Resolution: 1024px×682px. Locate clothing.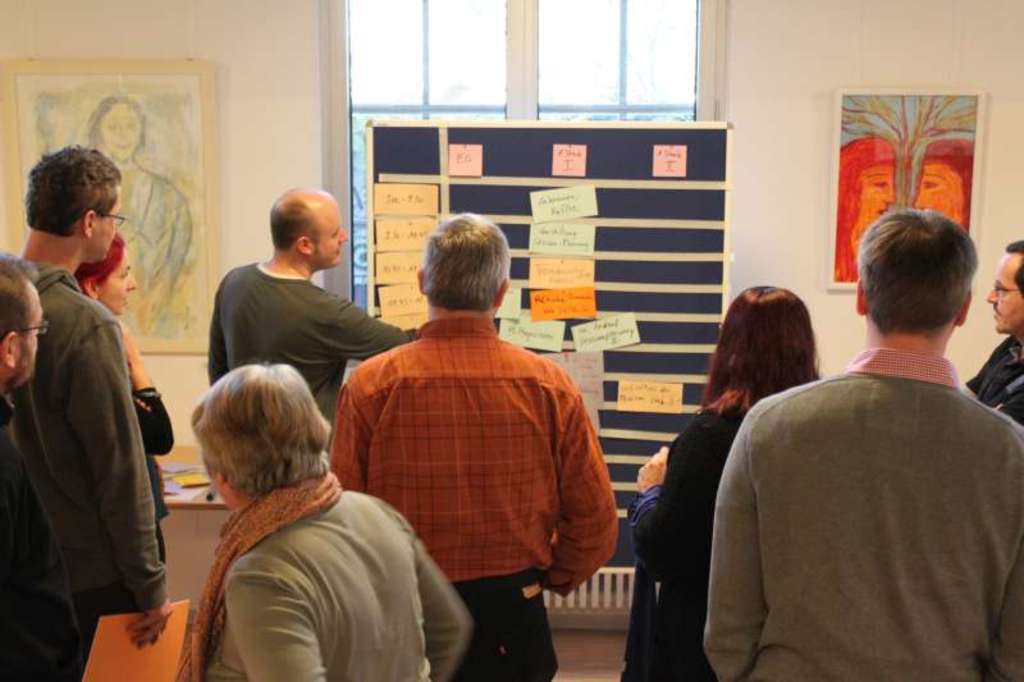
locate(173, 467, 476, 681).
